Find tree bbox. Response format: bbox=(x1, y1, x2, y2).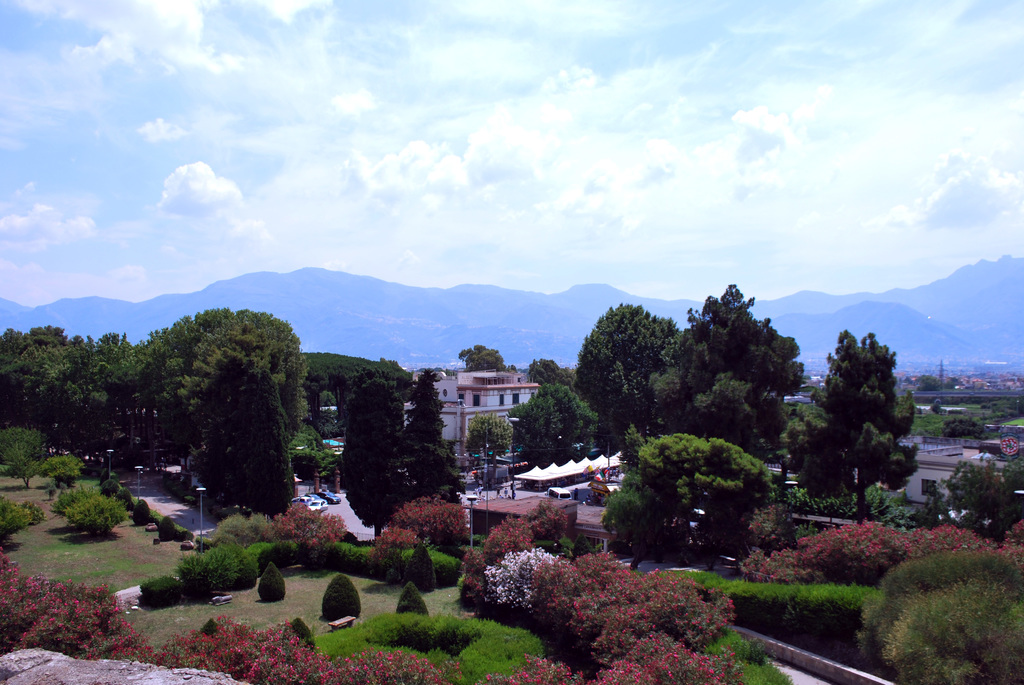
bbox=(575, 299, 683, 455).
